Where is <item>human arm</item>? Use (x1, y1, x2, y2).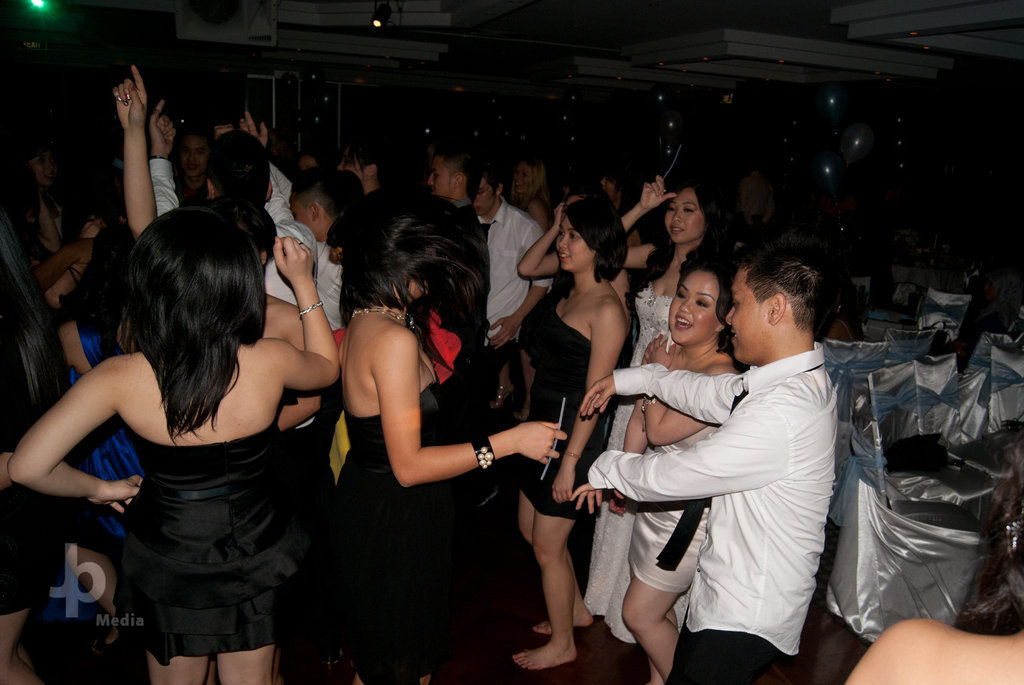
(273, 299, 321, 430).
